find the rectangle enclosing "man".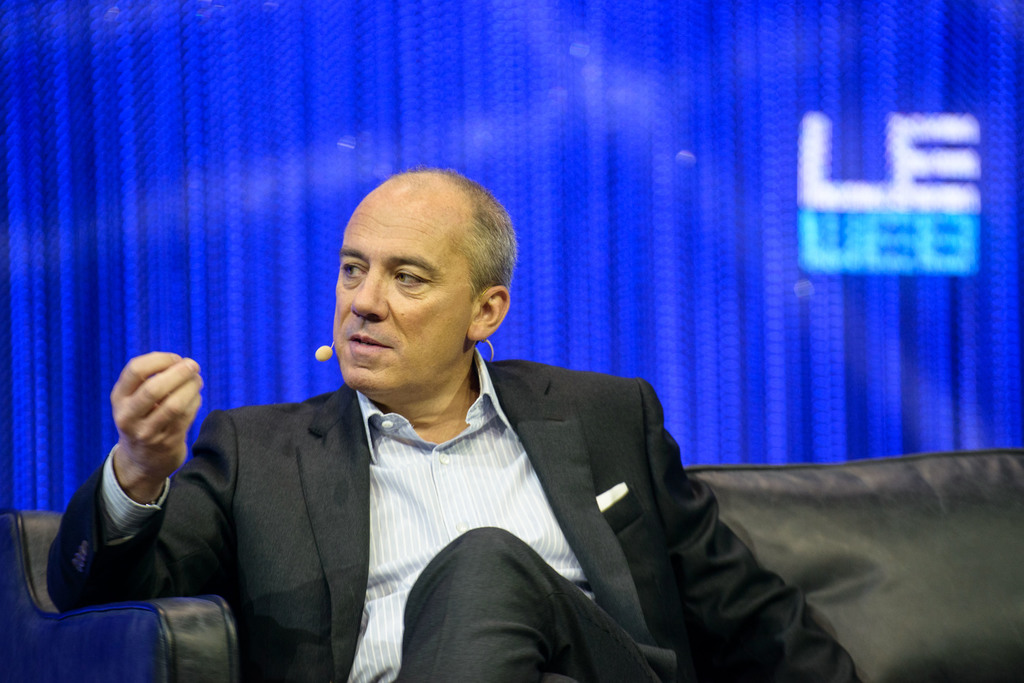
x1=97, y1=182, x2=844, y2=682.
